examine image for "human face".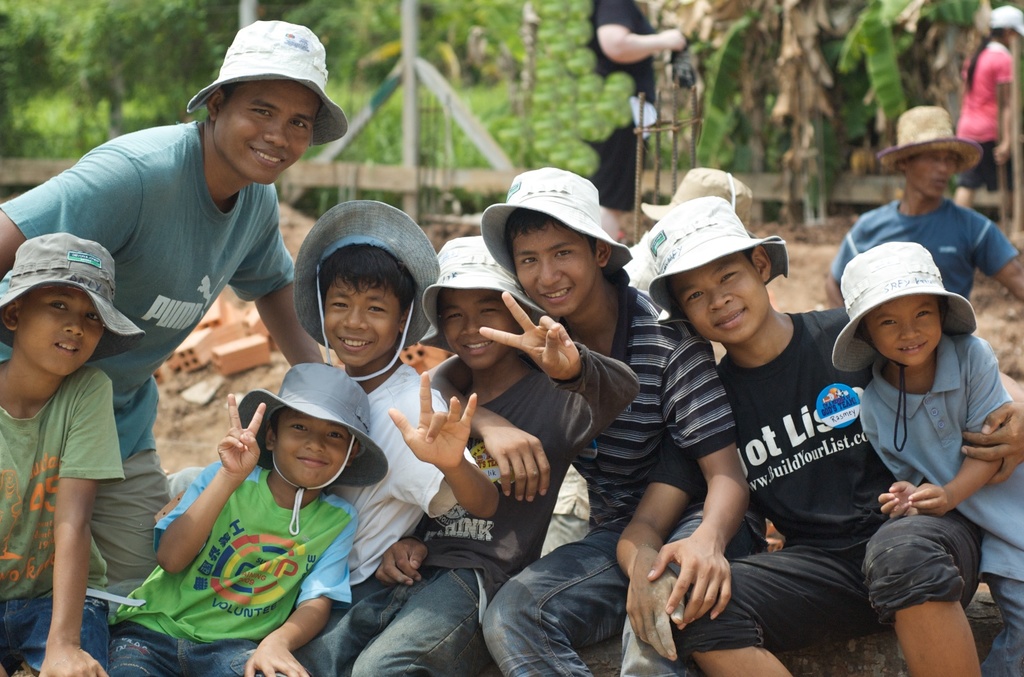
Examination result: Rect(215, 79, 320, 185).
